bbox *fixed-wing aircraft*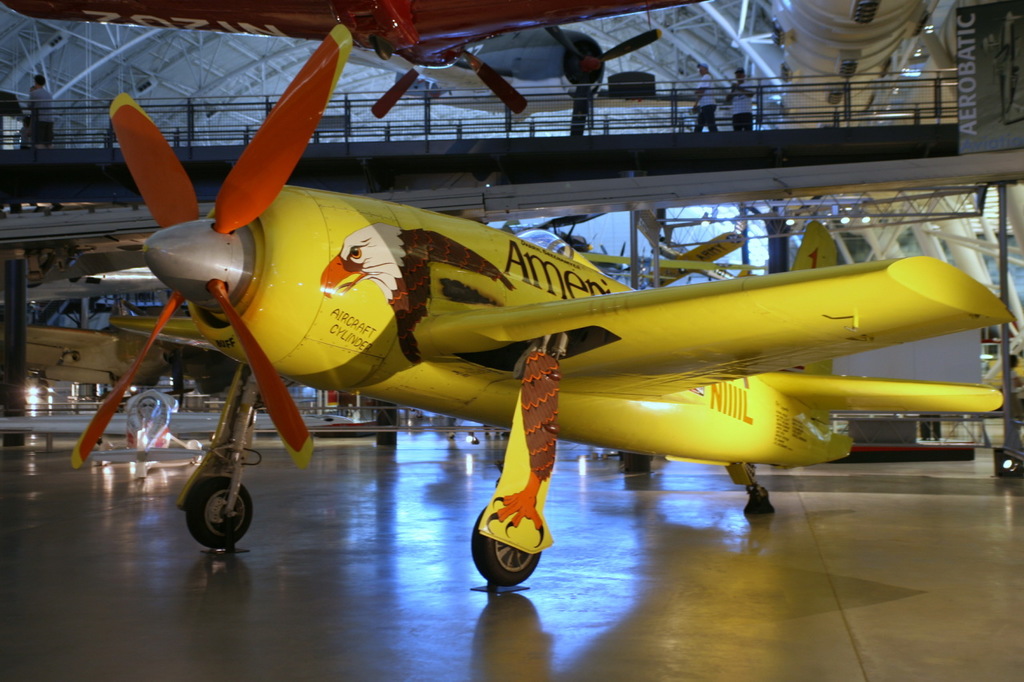
l=71, t=26, r=1014, b=588
